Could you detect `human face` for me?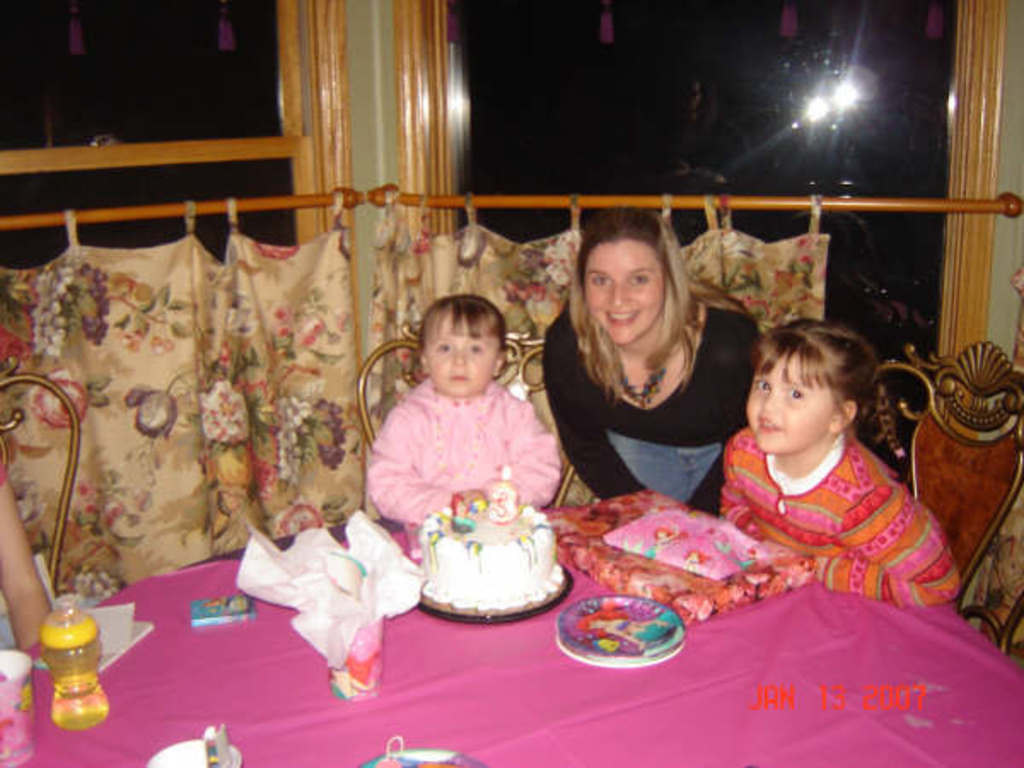
Detection result: region(580, 242, 666, 345).
